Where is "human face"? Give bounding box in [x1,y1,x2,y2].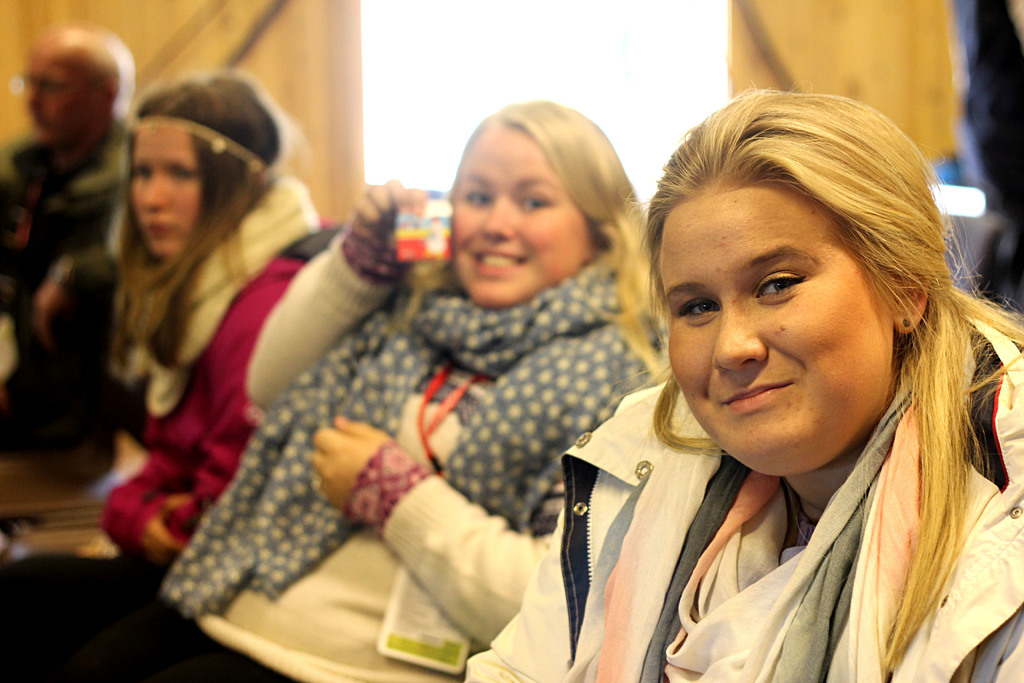
[28,47,95,128].
